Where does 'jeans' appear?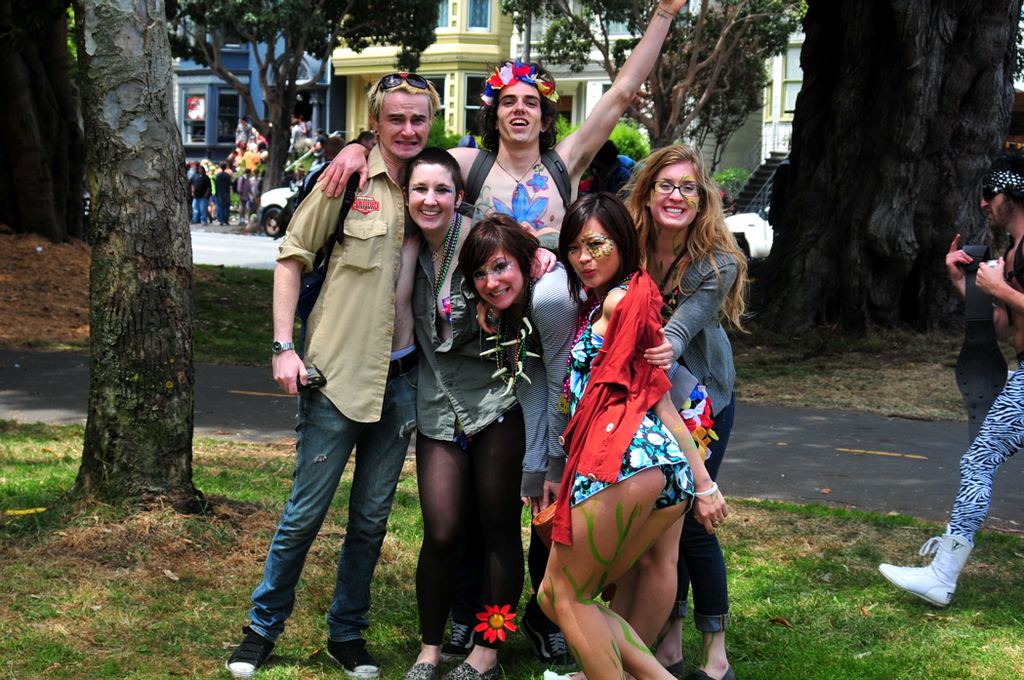
Appears at bbox(244, 380, 412, 667).
